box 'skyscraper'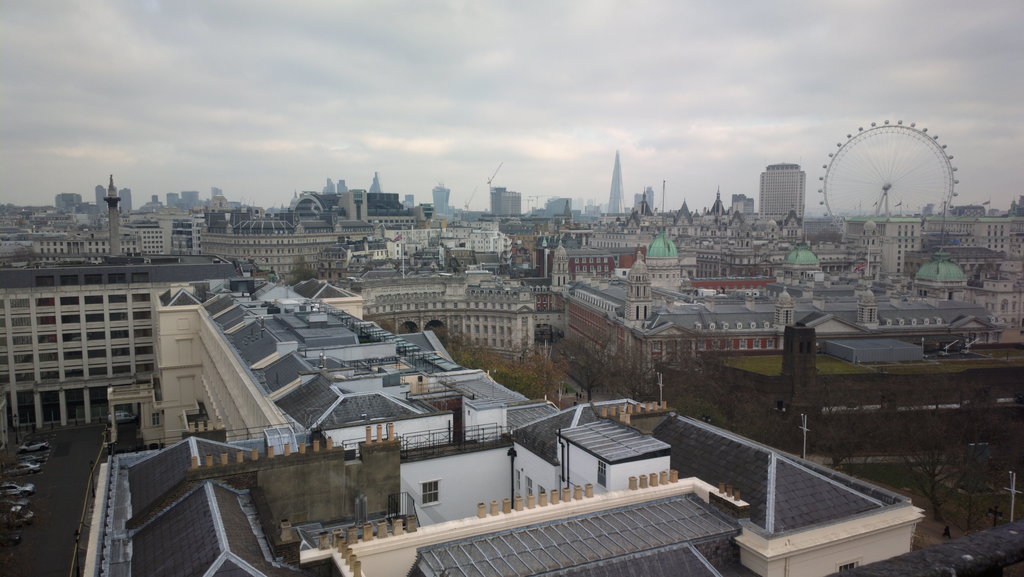
BBox(760, 161, 806, 215)
